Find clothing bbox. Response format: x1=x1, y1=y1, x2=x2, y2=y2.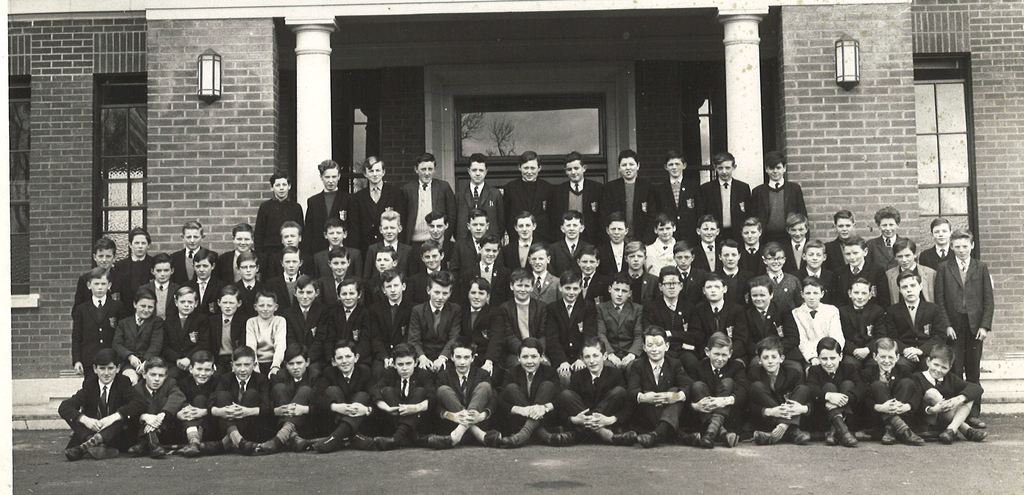
x1=364, y1=267, x2=412, y2=292.
